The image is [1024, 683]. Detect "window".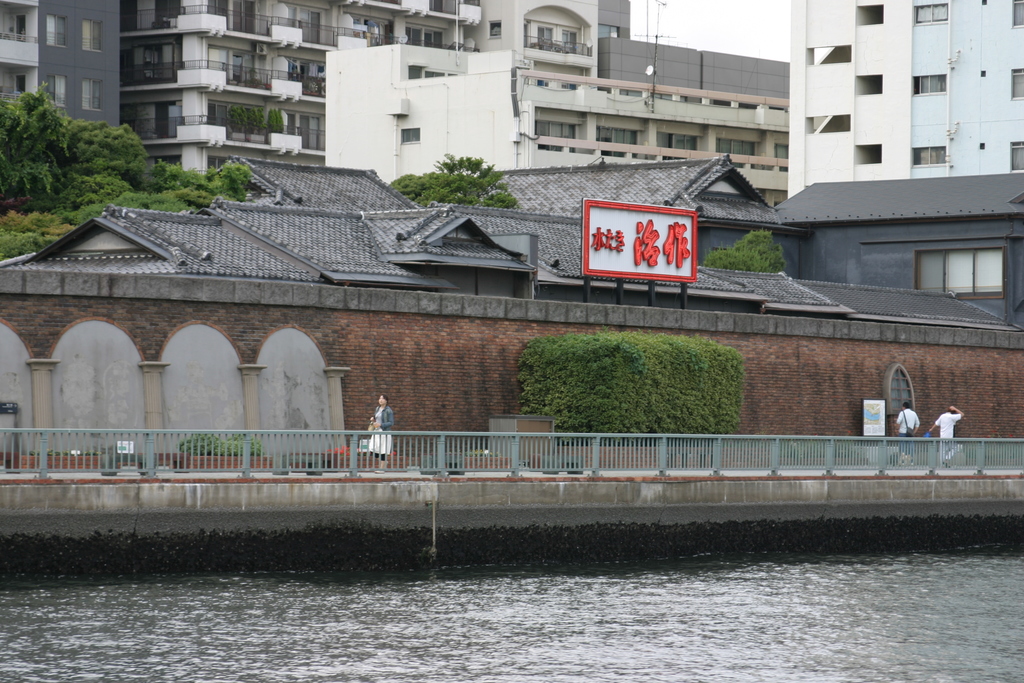
Detection: 79:77:104:110.
